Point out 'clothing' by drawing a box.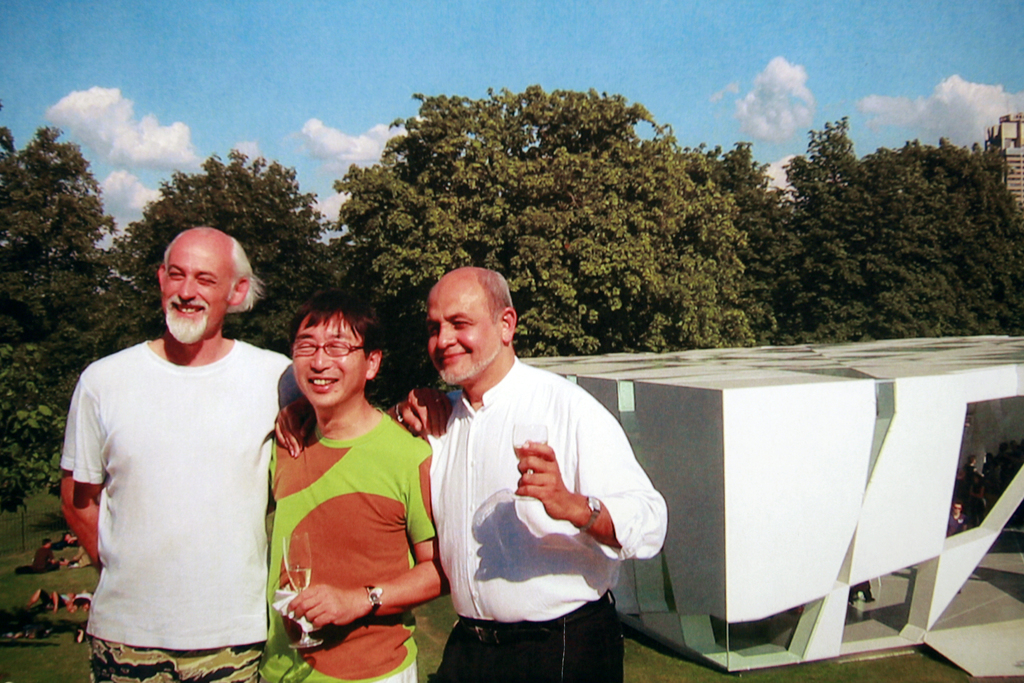
x1=268 y1=404 x2=442 y2=682.
